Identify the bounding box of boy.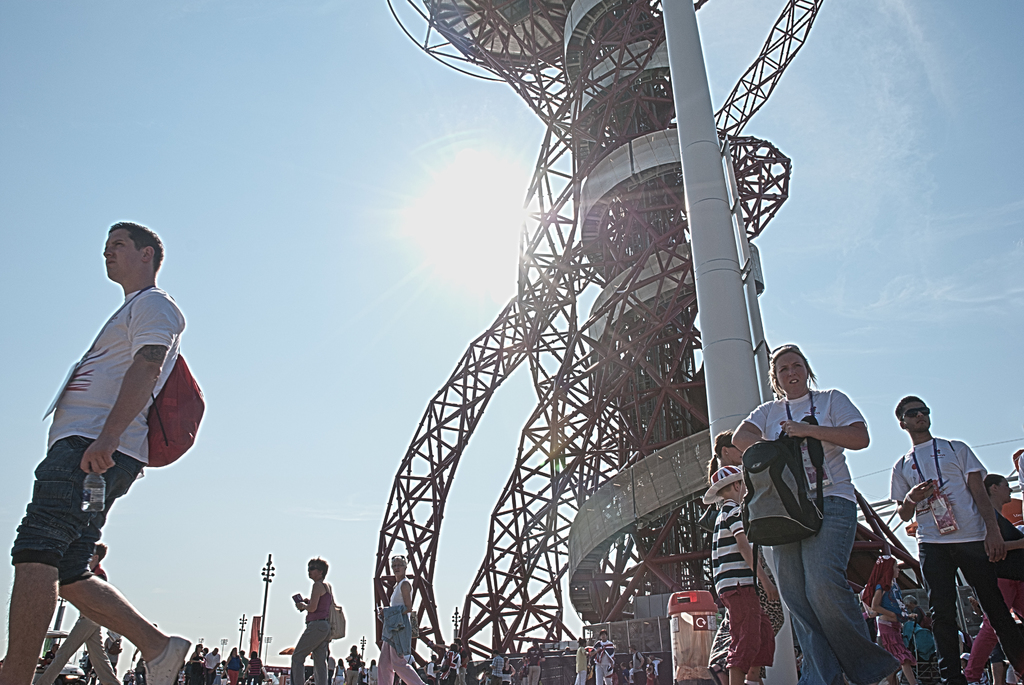
[x1=1, y1=222, x2=207, y2=684].
